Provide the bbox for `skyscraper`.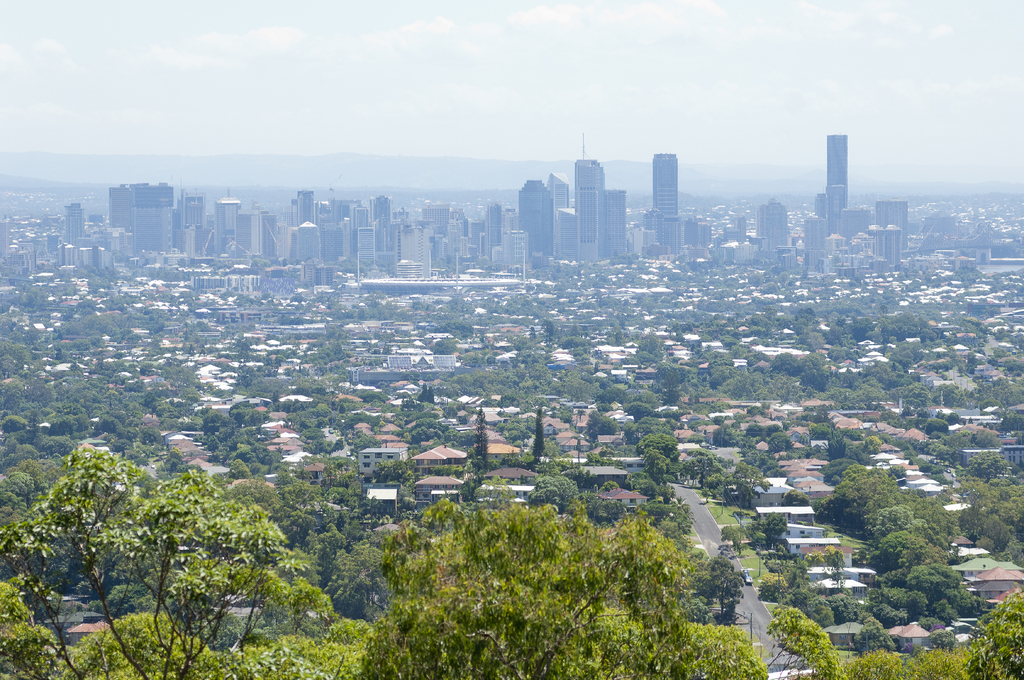
crop(211, 192, 233, 256).
